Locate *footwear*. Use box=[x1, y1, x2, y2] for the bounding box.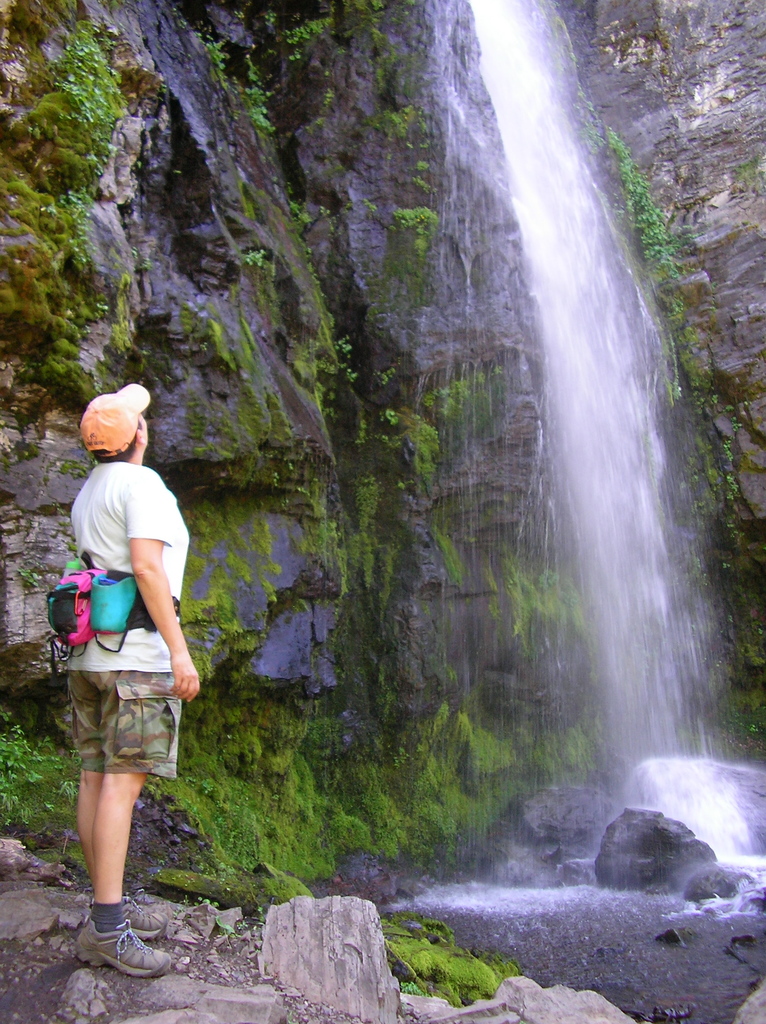
box=[119, 908, 173, 942].
